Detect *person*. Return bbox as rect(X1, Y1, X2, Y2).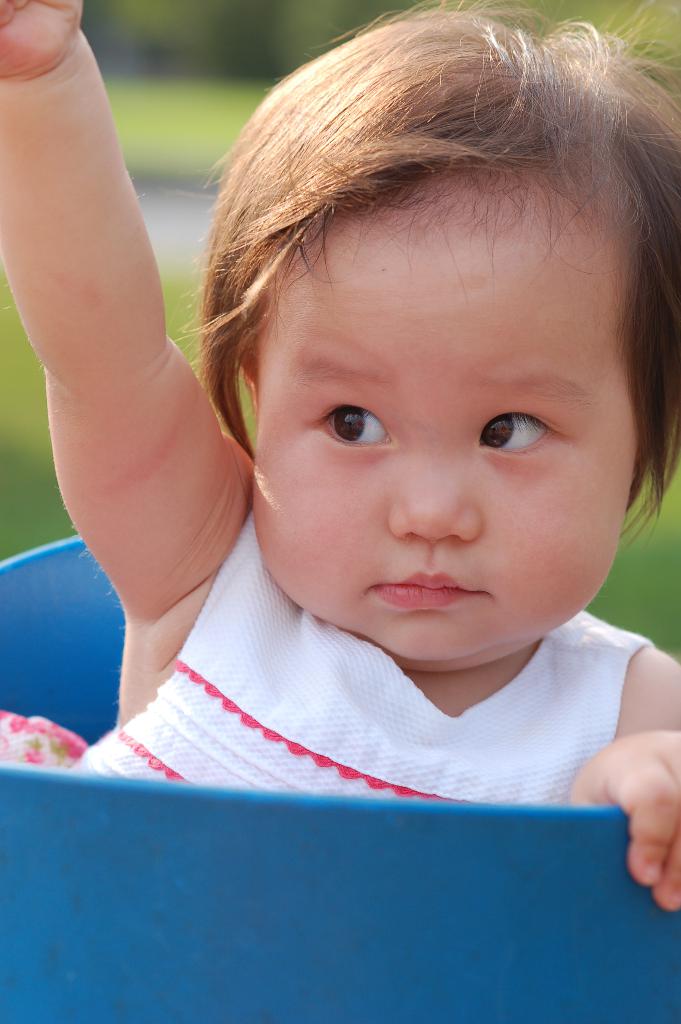
rect(85, 0, 680, 886).
